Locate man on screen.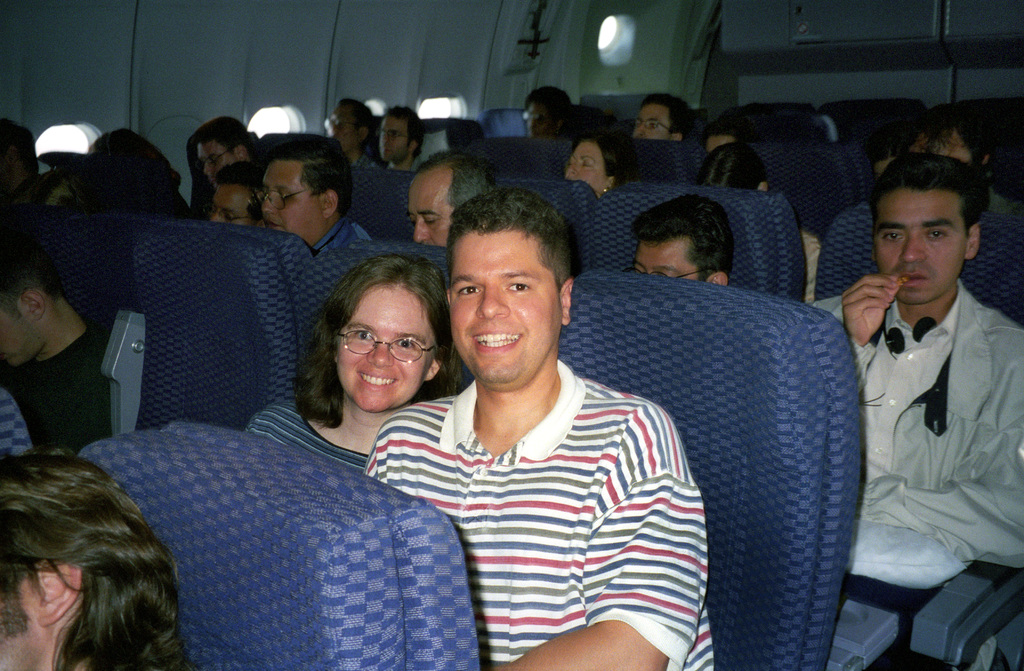
On screen at box(210, 161, 265, 226).
